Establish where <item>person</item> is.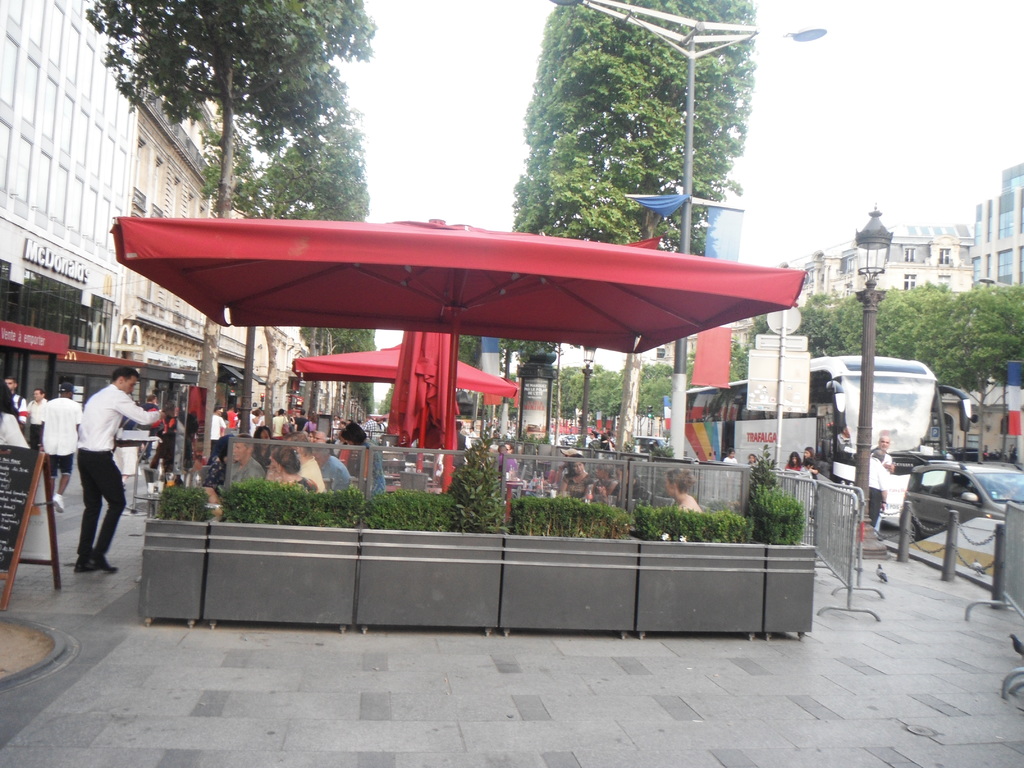
Established at (38,385,82,512).
